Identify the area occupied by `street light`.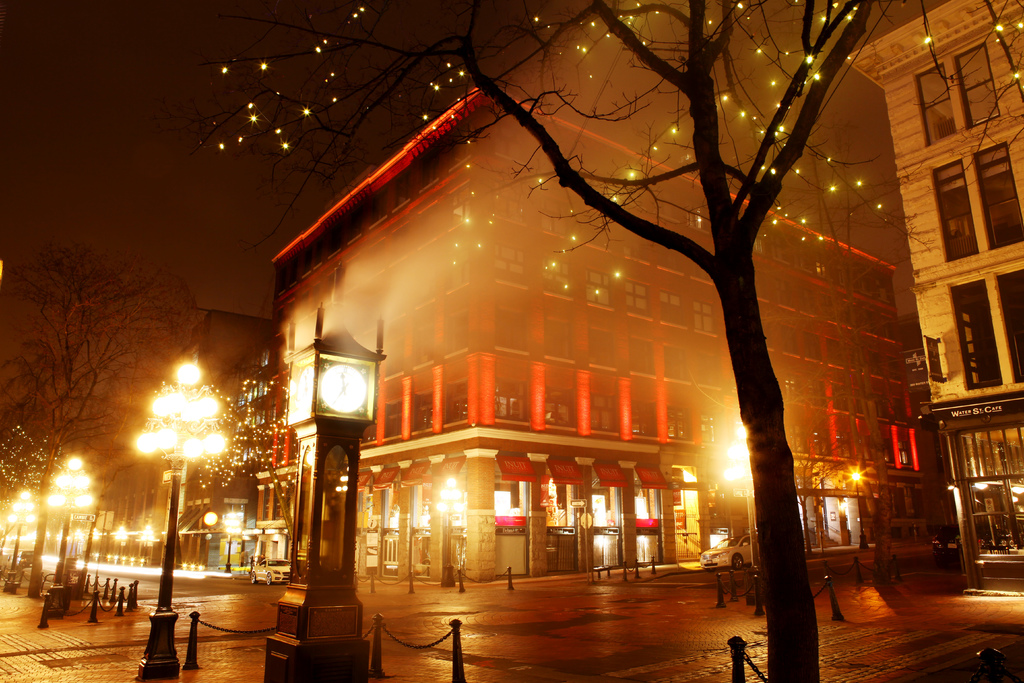
Area: 218 509 246 573.
